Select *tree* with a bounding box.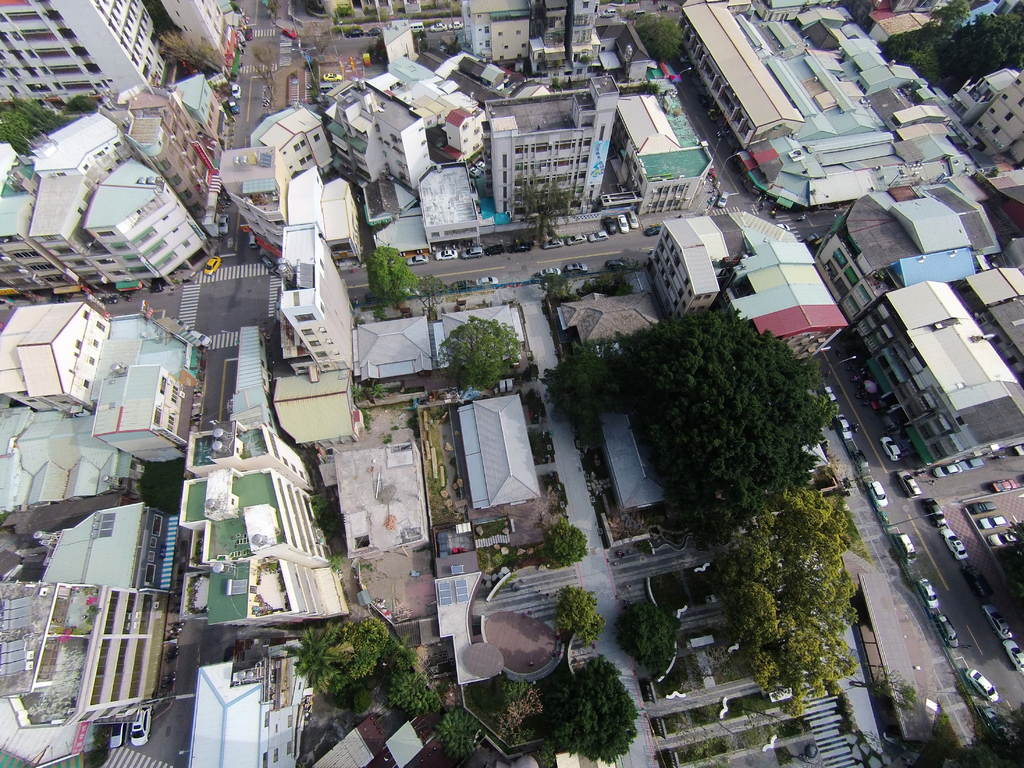
box=[287, 621, 353, 702].
